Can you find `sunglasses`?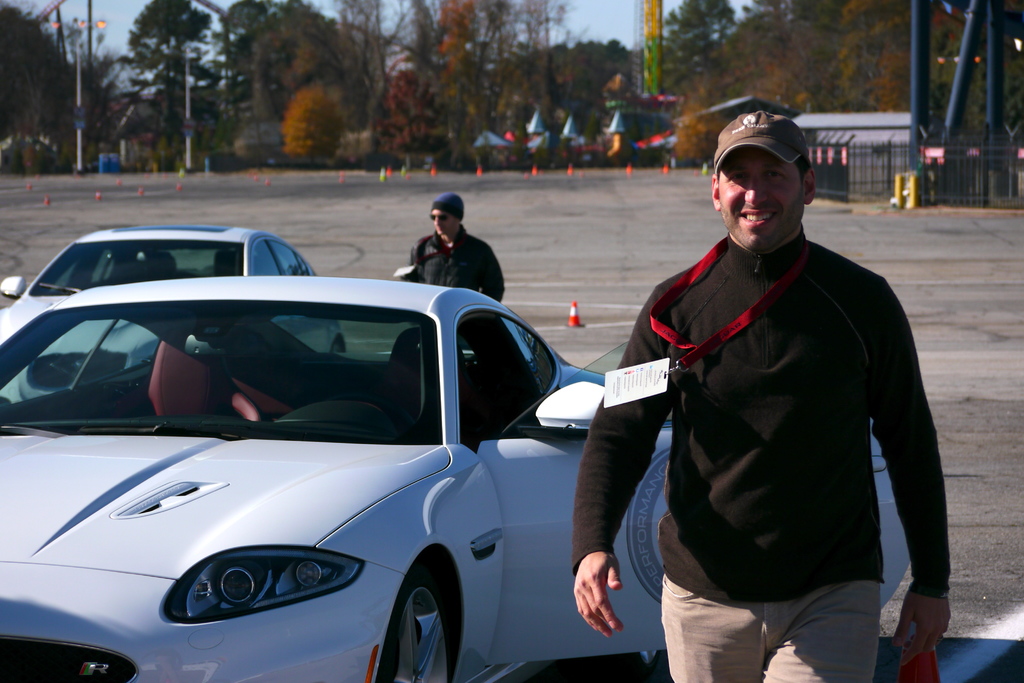
Yes, bounding box: (429,213,448,222).
